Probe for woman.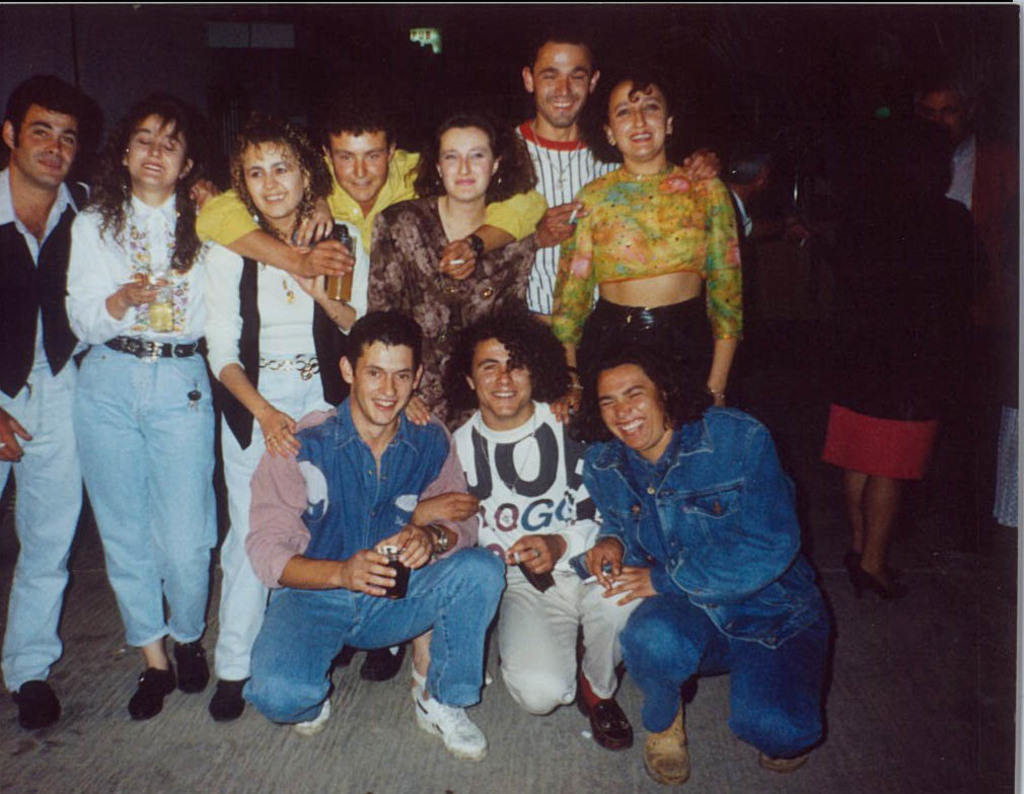
Probe result: (x1=199, y1=113, x2=371, y2=725).
